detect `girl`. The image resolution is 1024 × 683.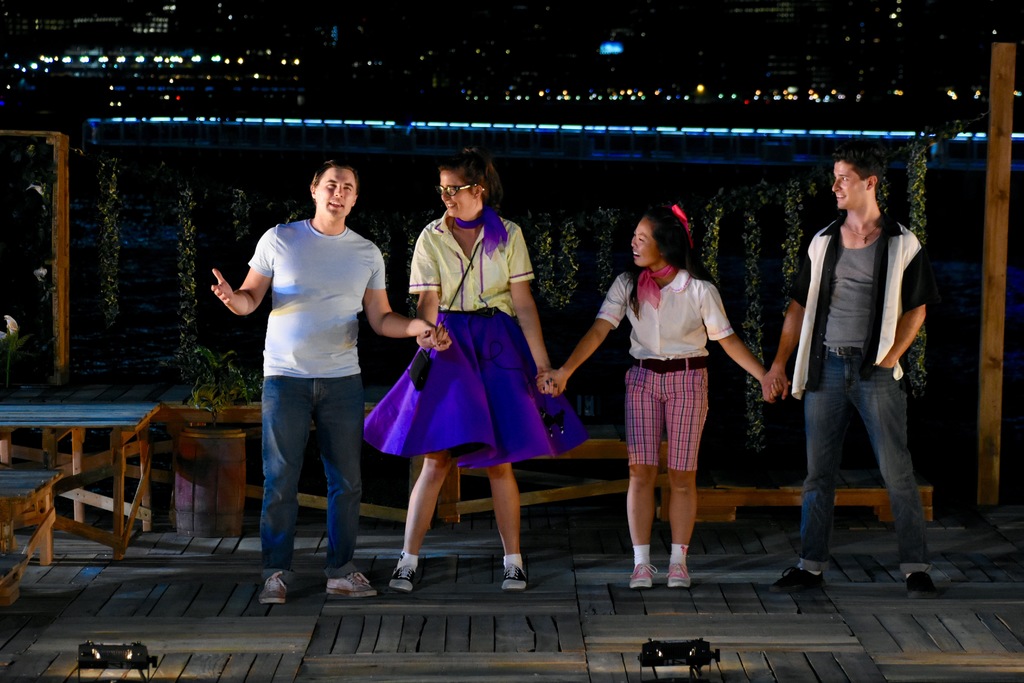
534, 208, 793, 591.
